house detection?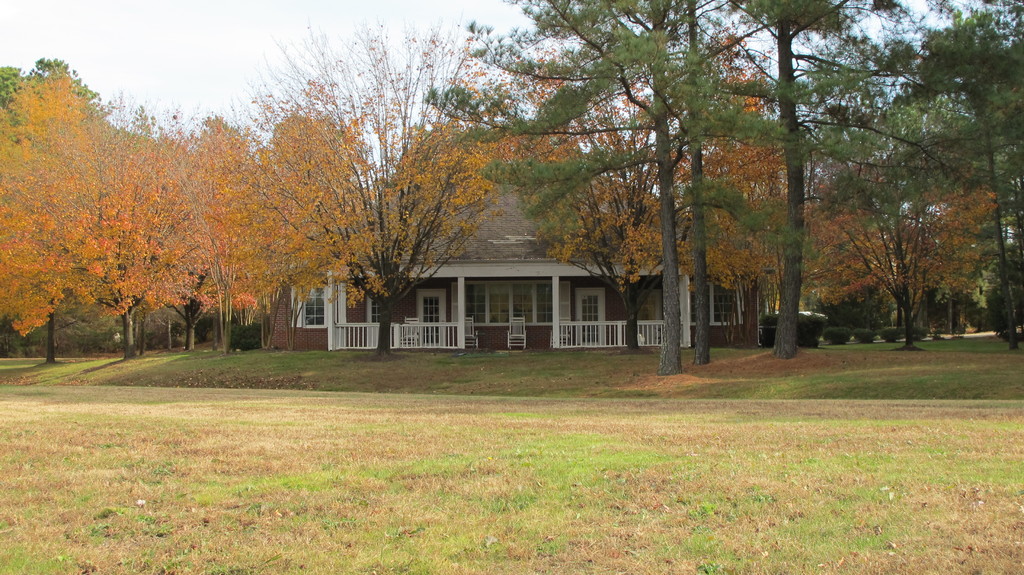
(237, 143, 671, 351)
